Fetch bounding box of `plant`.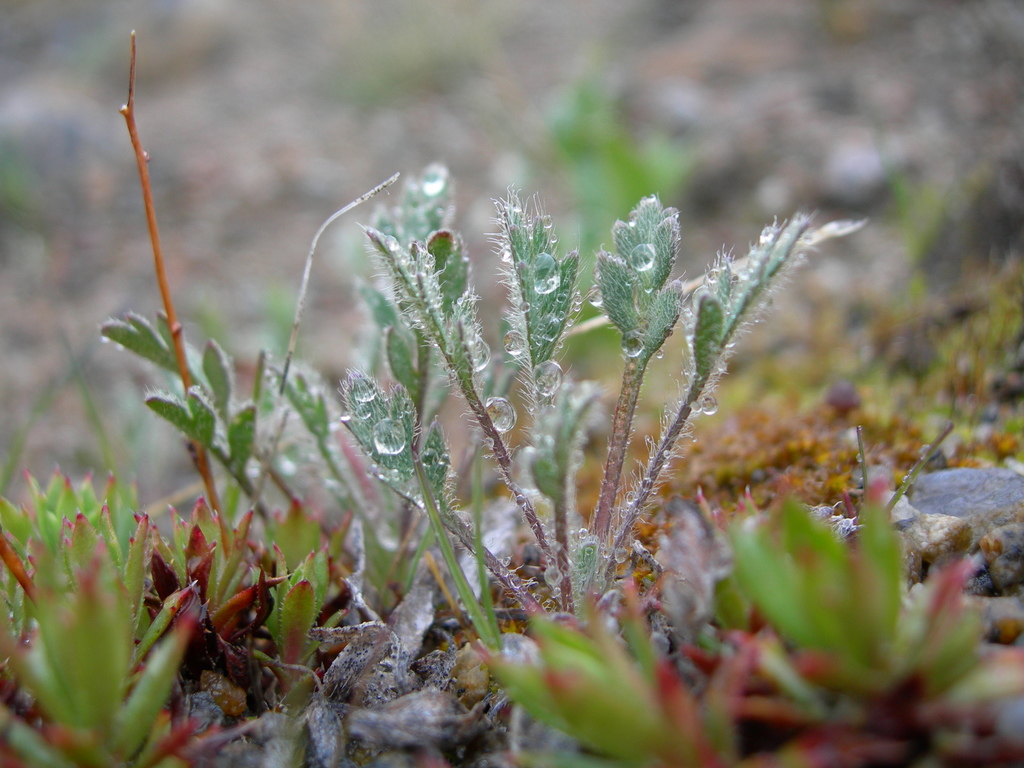
Bbox: (left=478, top=588, right=732, bottom=767).
